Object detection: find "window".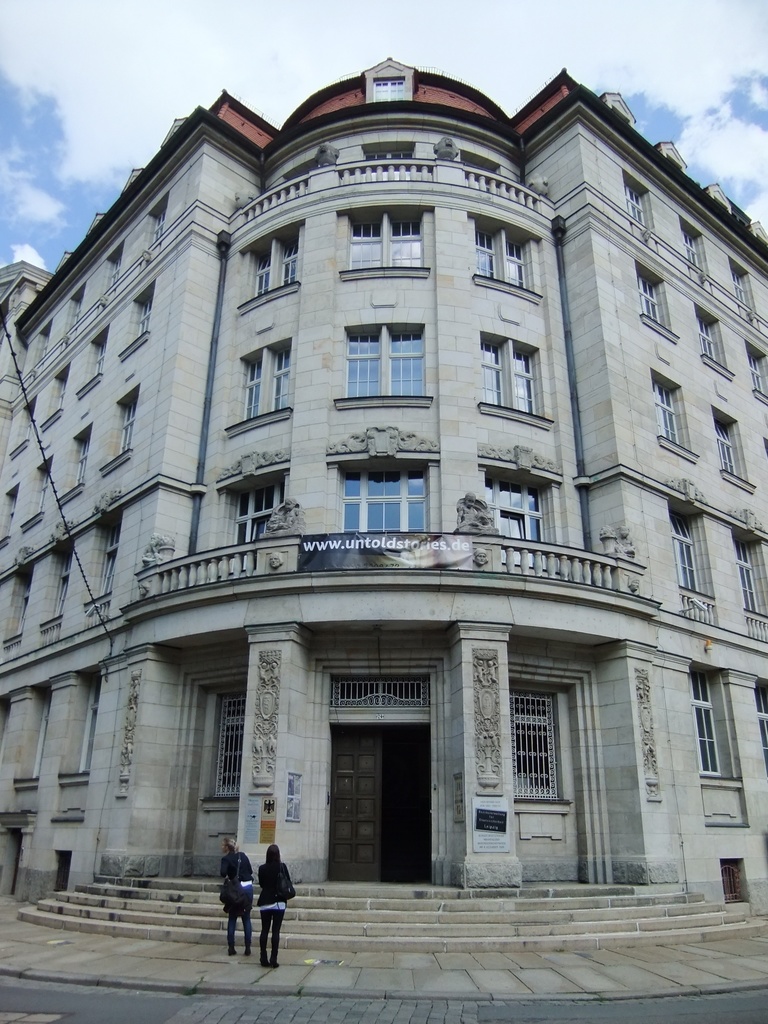
region(733, 256, 754, 312).
